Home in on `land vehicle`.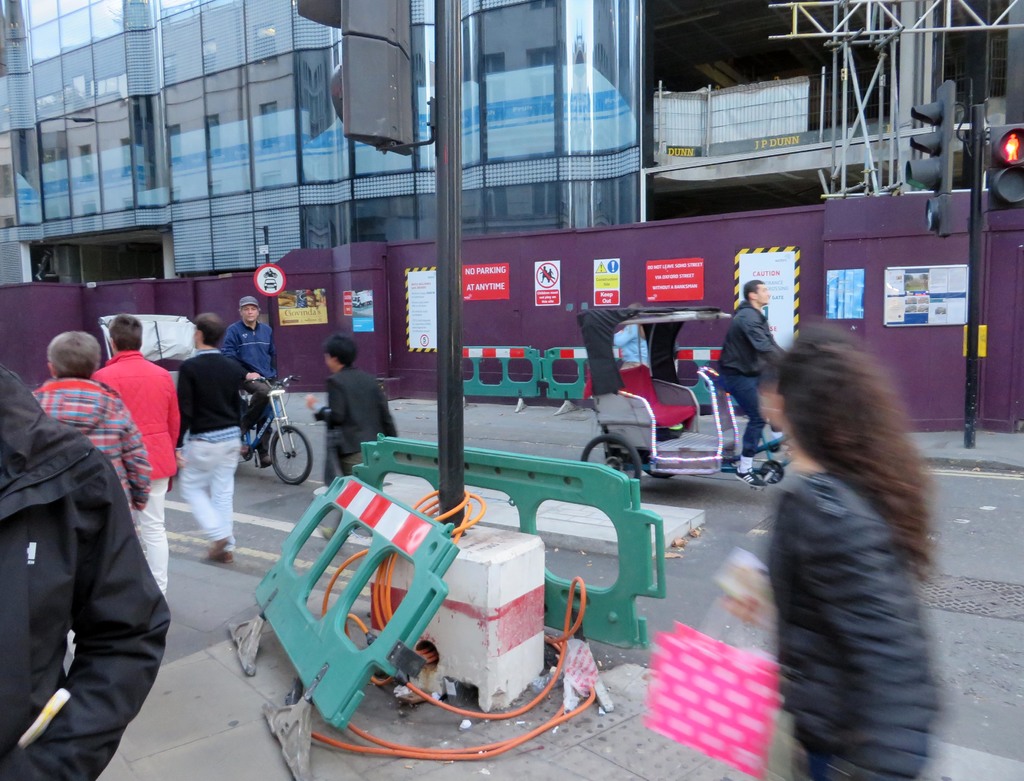
Homed in at <box>577,306,789,484</box>.
